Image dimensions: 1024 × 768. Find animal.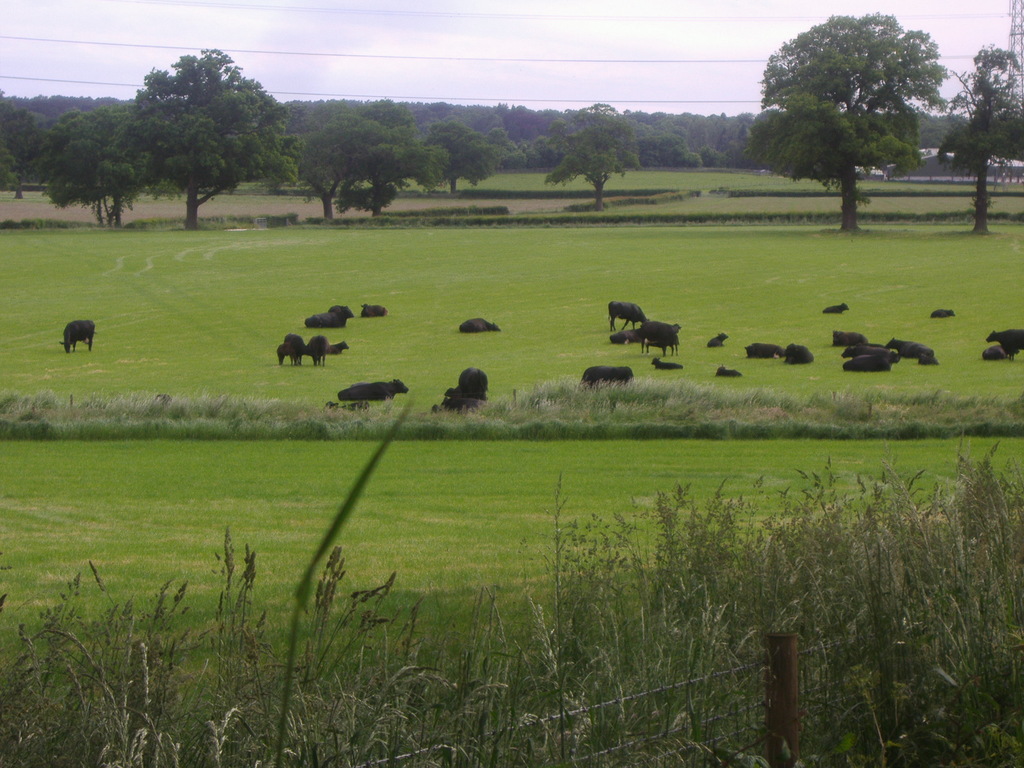
l=652, t=357, r=686, b=367.
